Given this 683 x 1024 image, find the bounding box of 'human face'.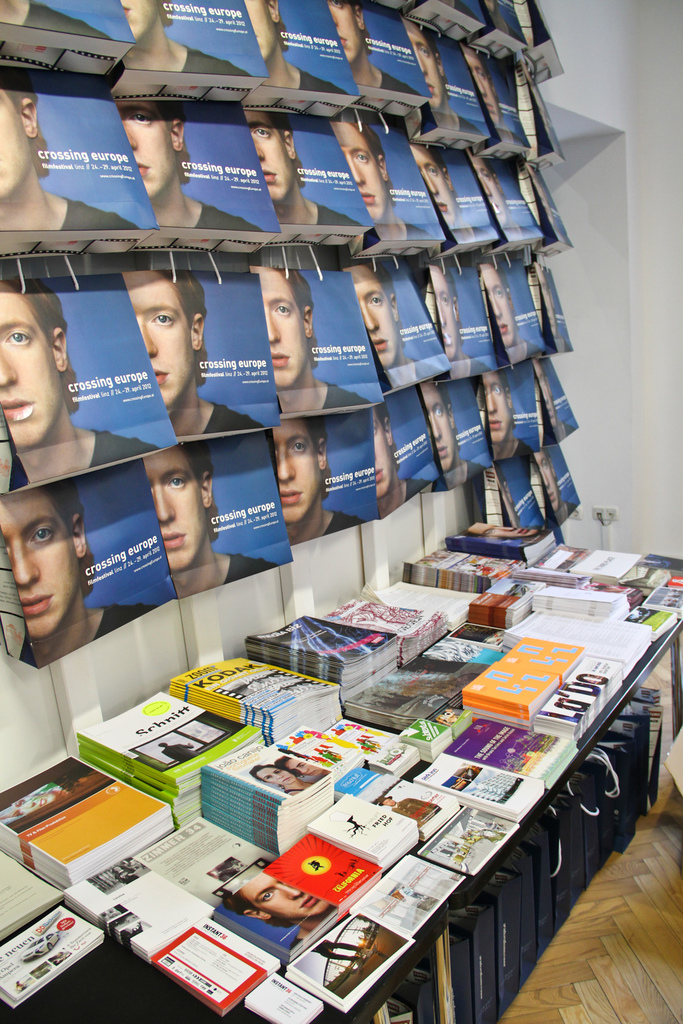
box(475, 260, 516, 349).
